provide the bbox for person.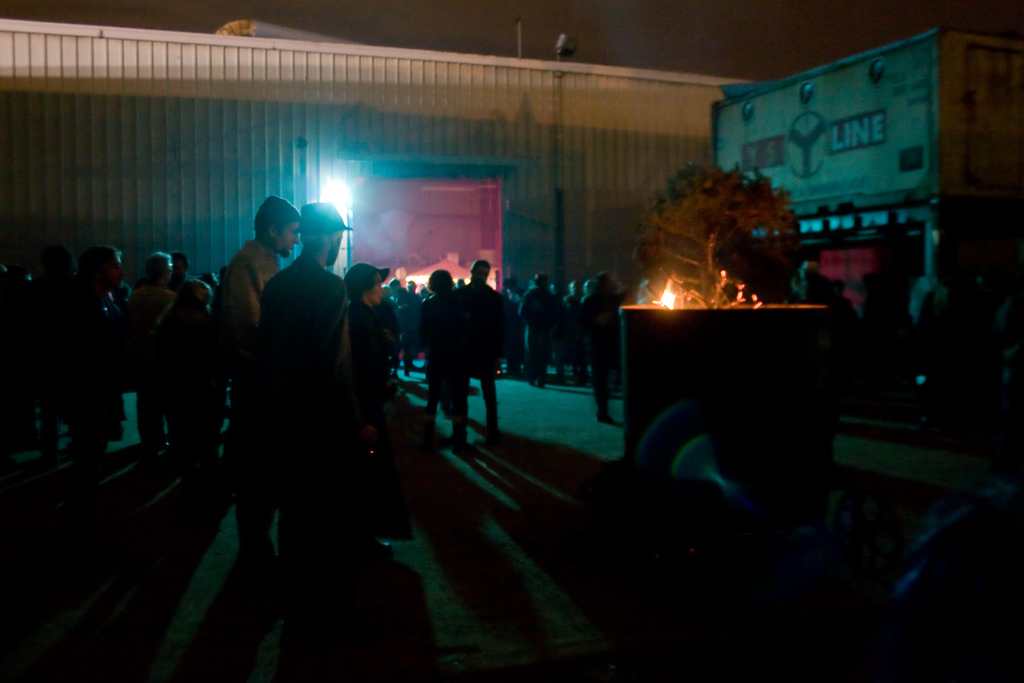
select_region(251, 201, 355, 568).
